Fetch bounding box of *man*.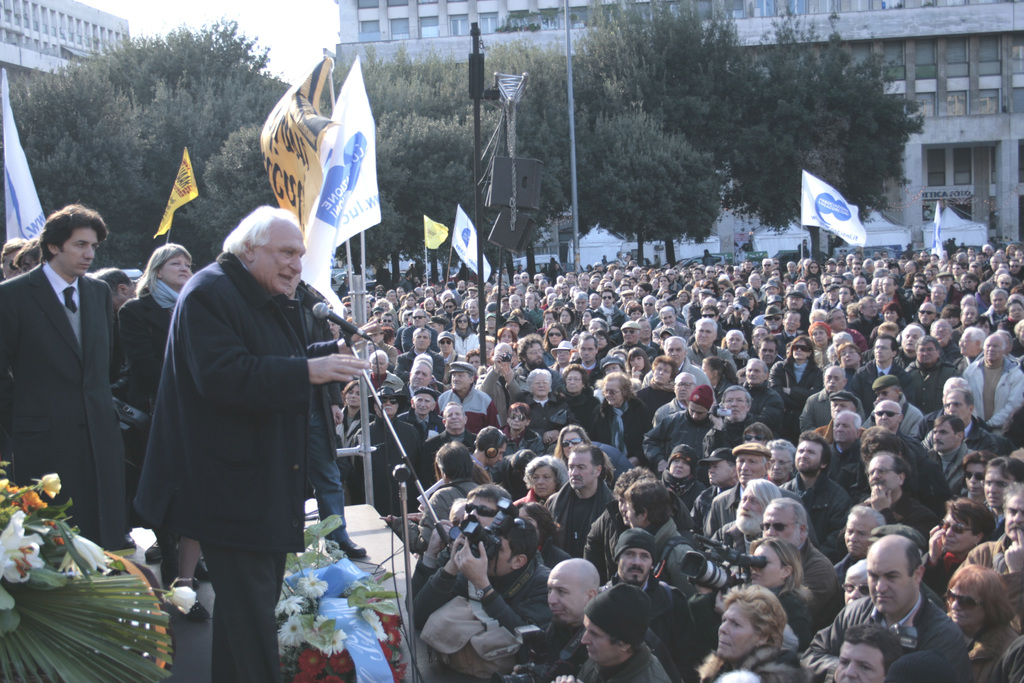
Bbox: bbox(727, 263, 738, 277).
